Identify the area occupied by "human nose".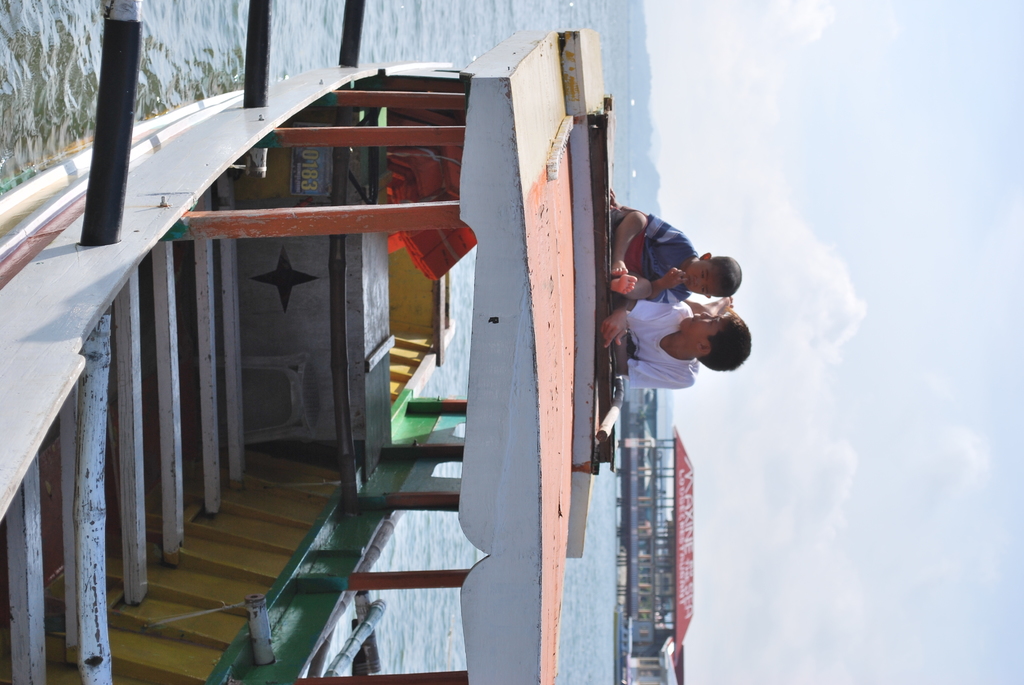
Area: [692,279,700,283].
